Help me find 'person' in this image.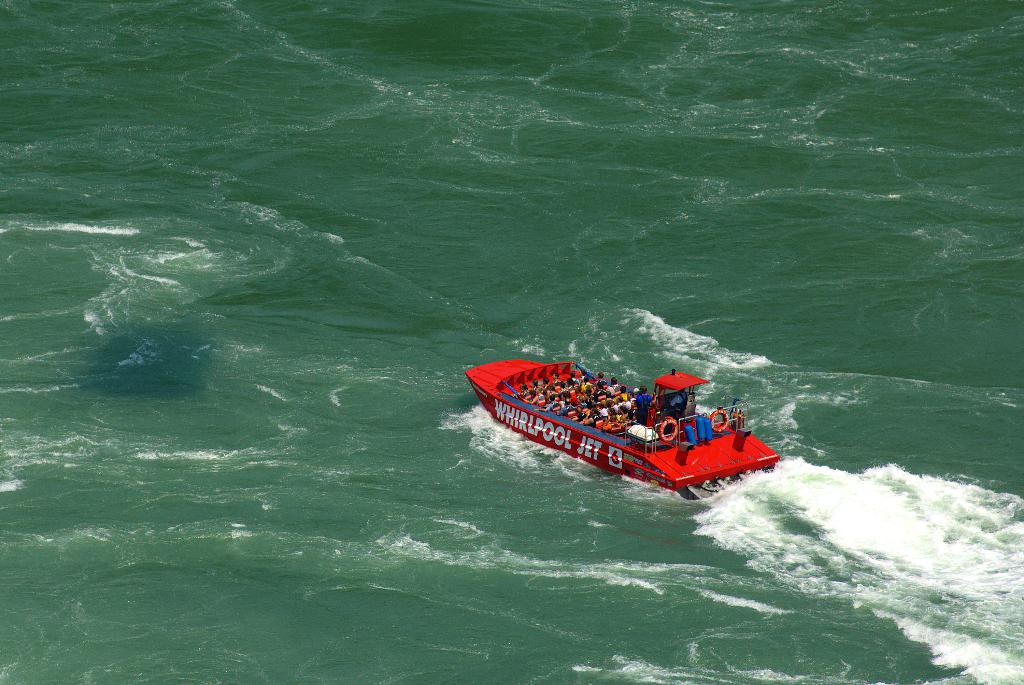
Found it: 665, 387, 690, 420.
